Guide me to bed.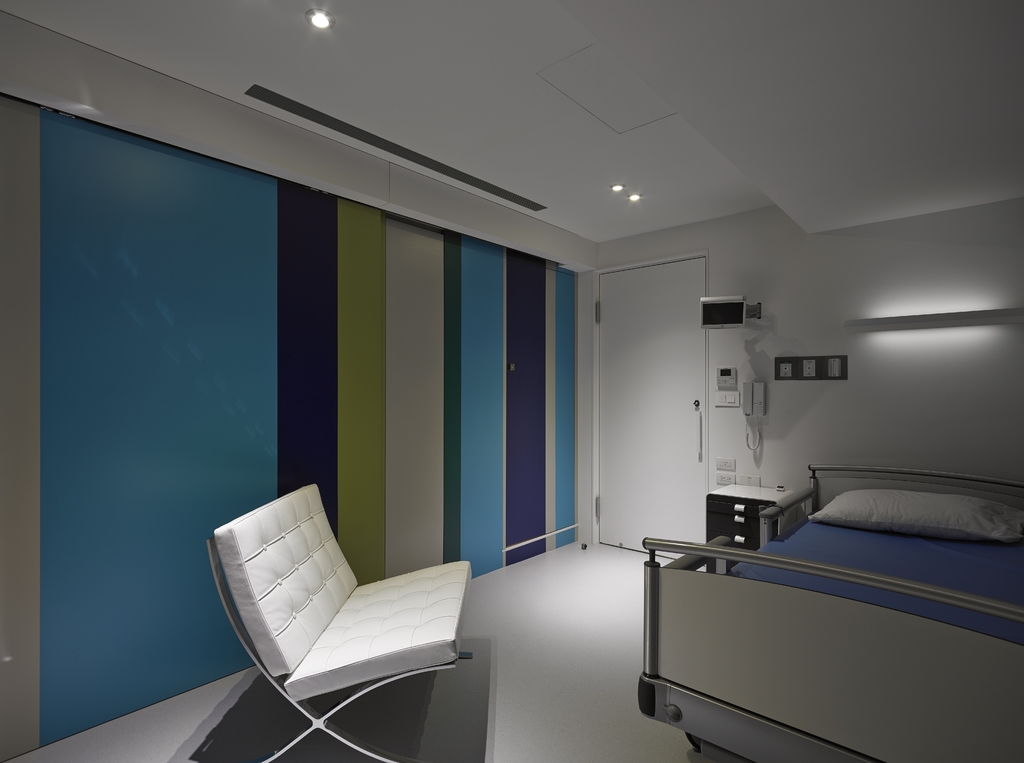
Guidance: 634/458/1023/762.
